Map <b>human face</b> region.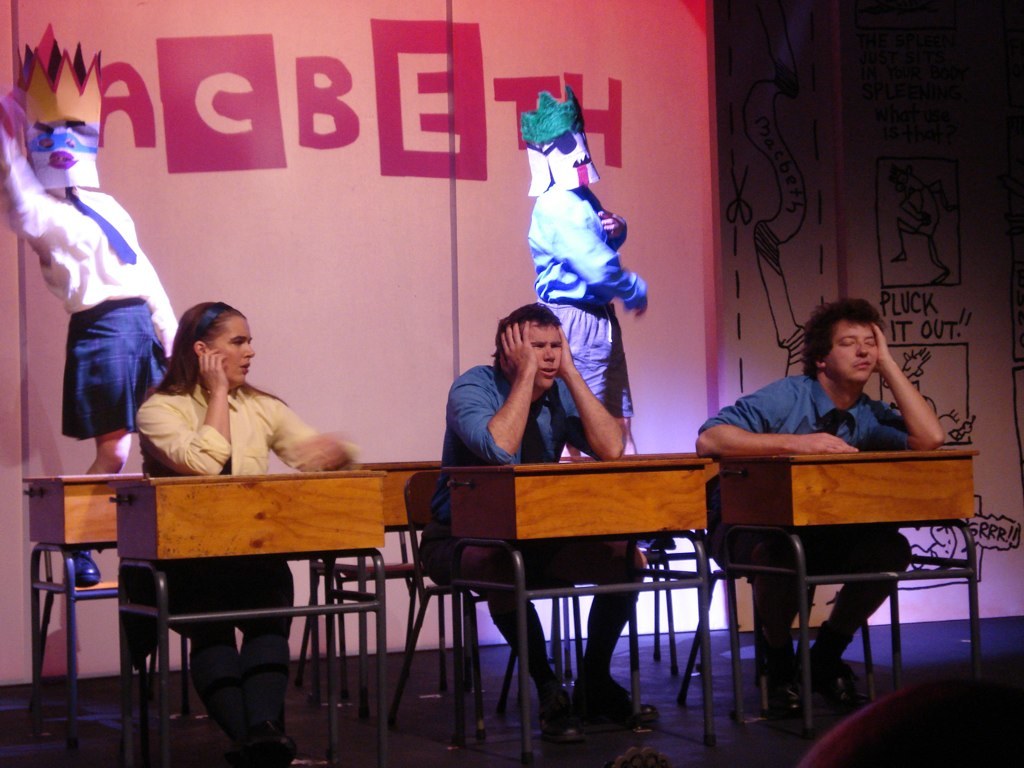
Mapped to bbox=(207, 316, 256, 383).
